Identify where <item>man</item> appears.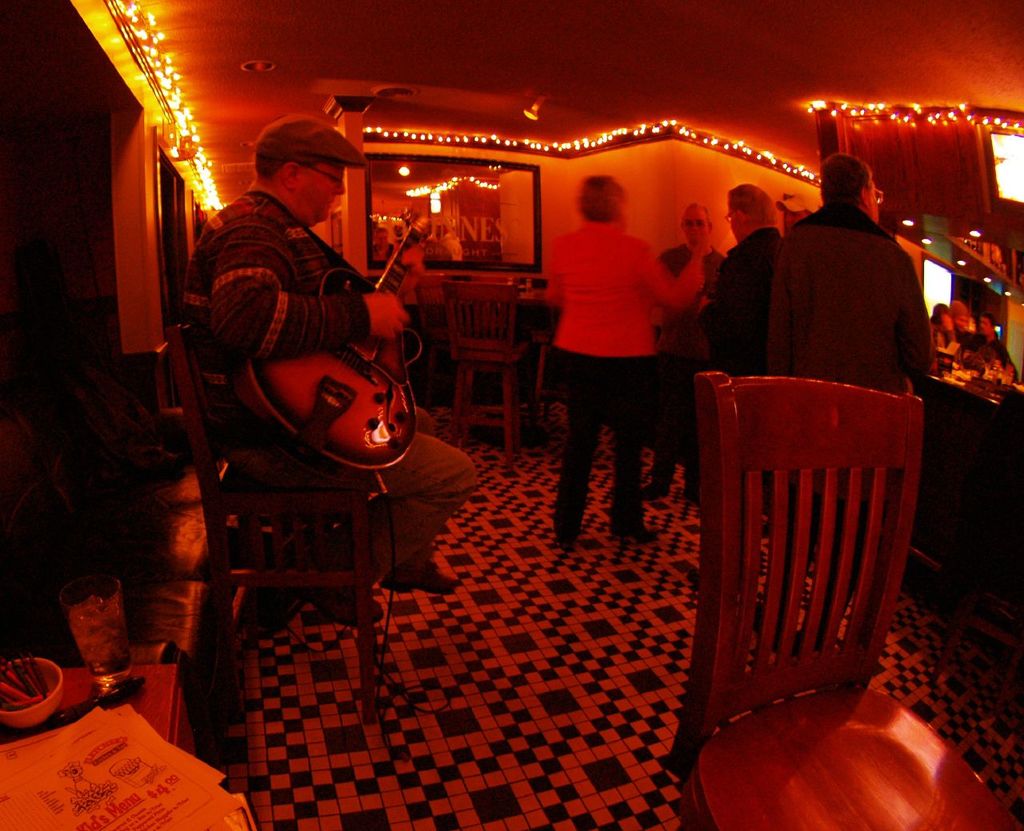
Appears at x1=630, y1=202, x2=724, y2=507.
